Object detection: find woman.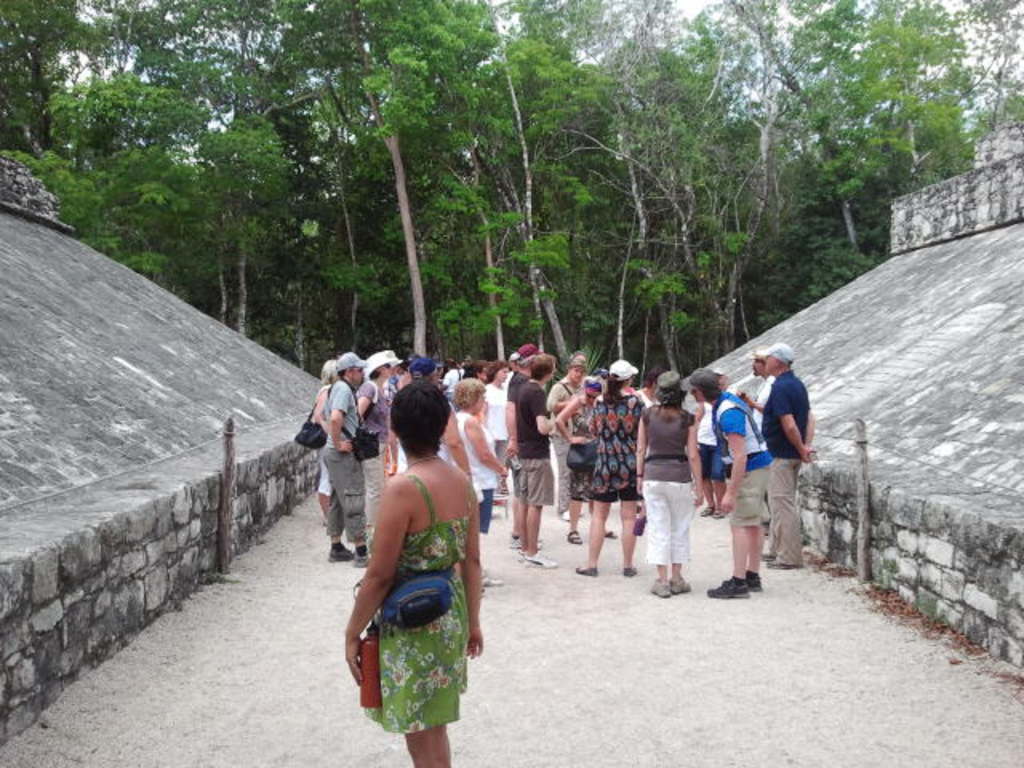
pyautogui.locateOnScreen(550, 373, 616, 539).
